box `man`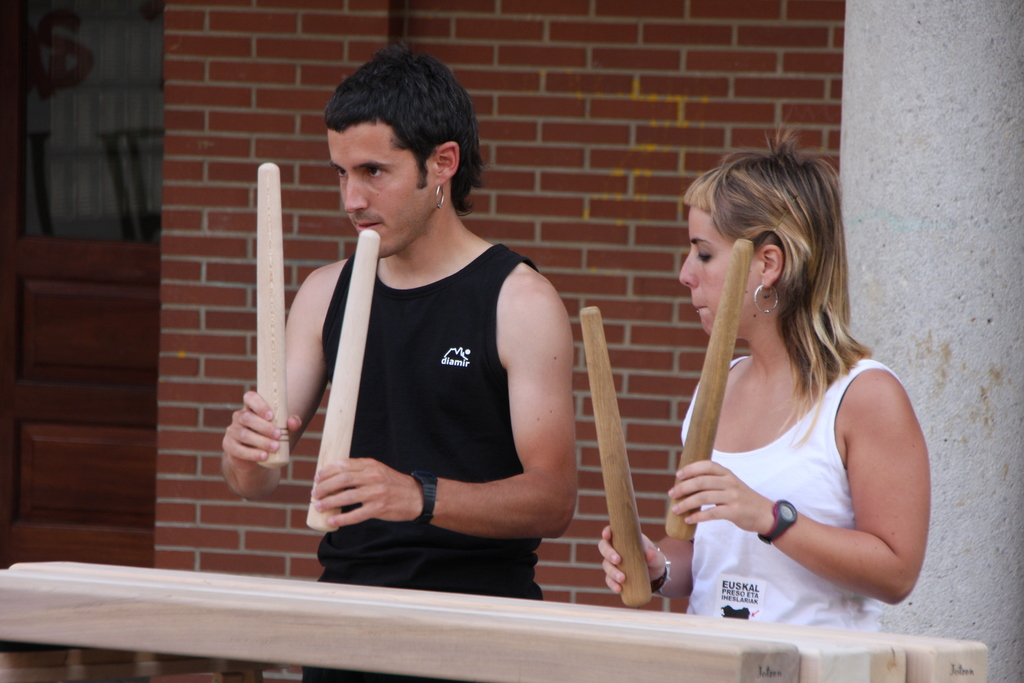
left=210, top=74, right=540, bottom=577
